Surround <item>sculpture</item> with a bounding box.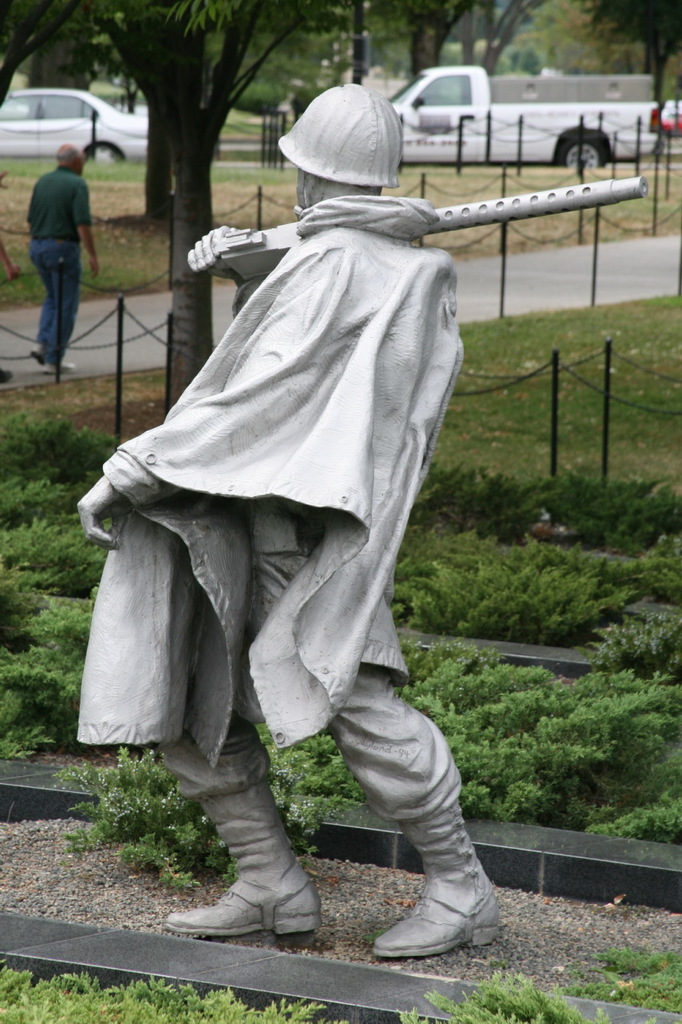
rect(77, 110, 540, 881).
